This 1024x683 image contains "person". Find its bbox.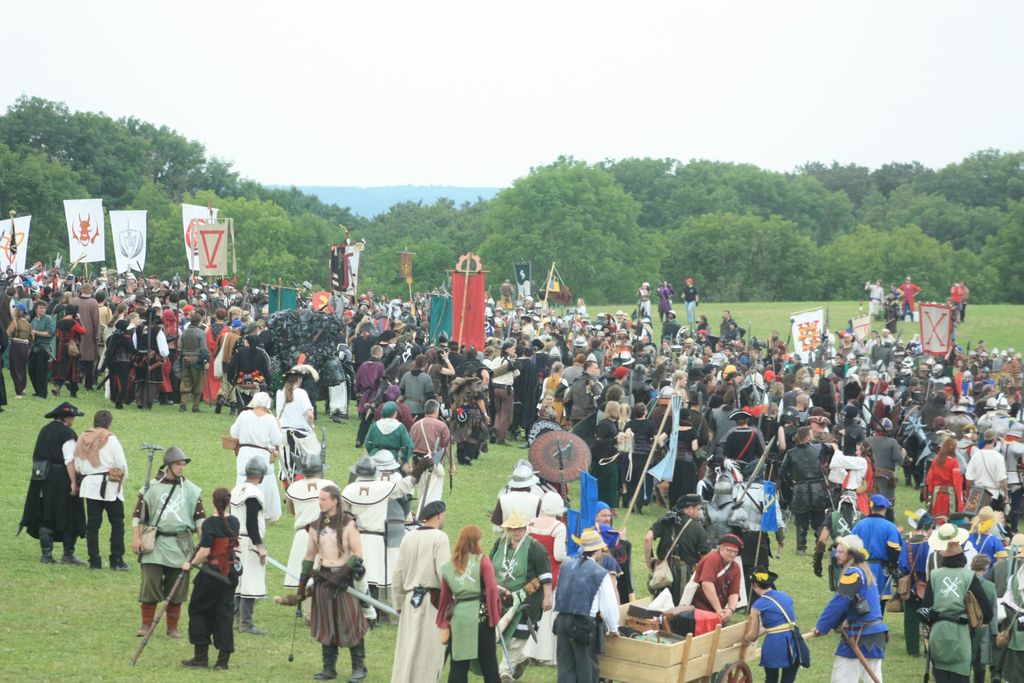
[20, 402, 88, 566].
